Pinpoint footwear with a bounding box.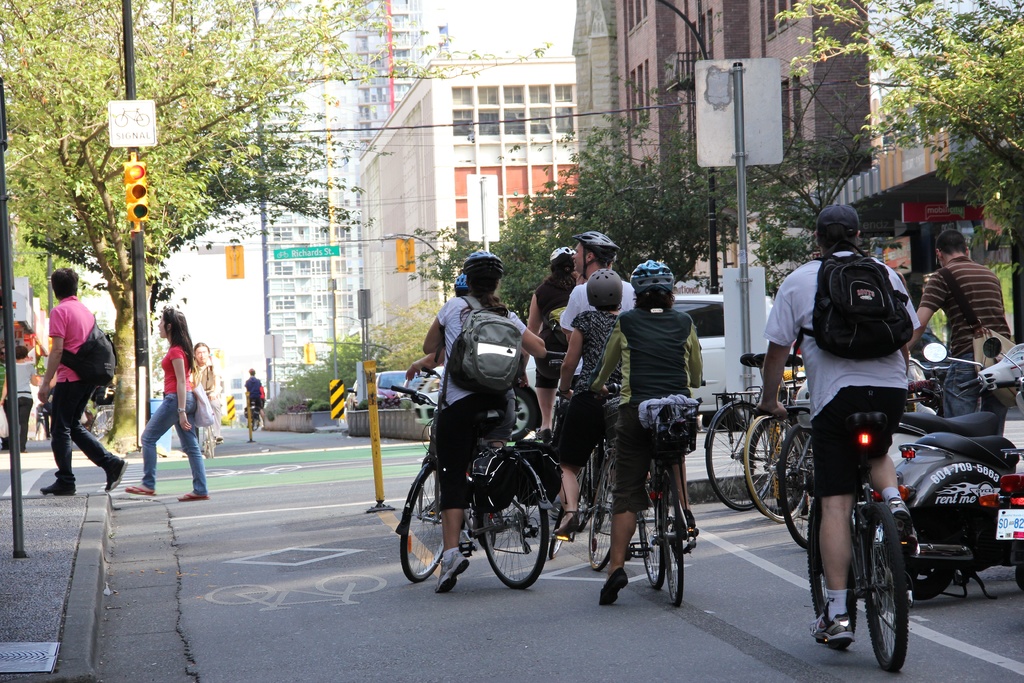
left=99, top=454, right=127, bottom=490.
